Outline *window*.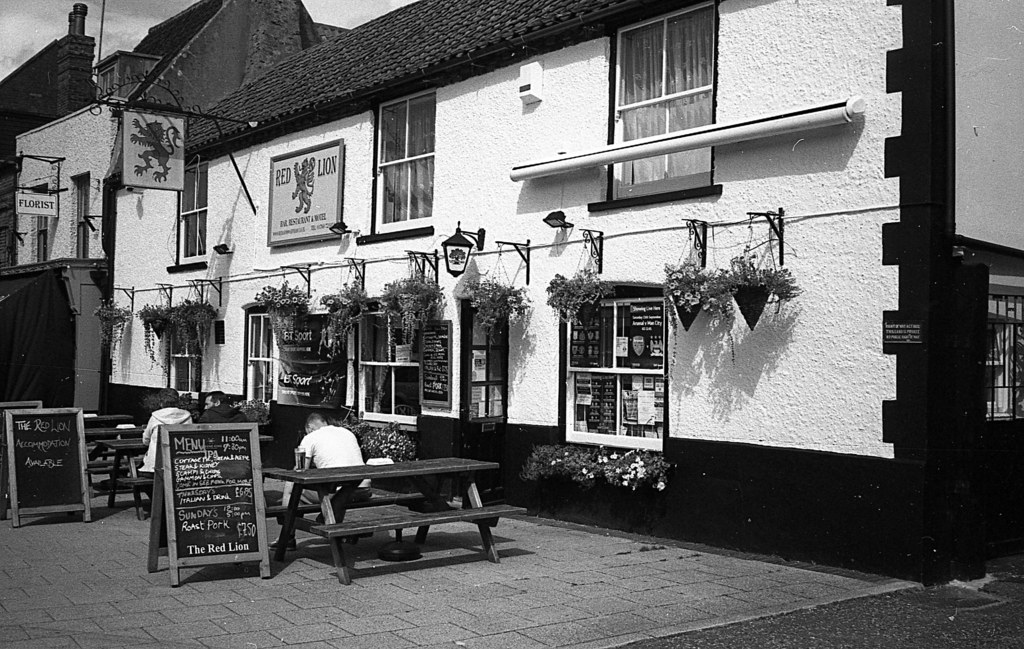
Outline: region(564, 283, 664, 442).
